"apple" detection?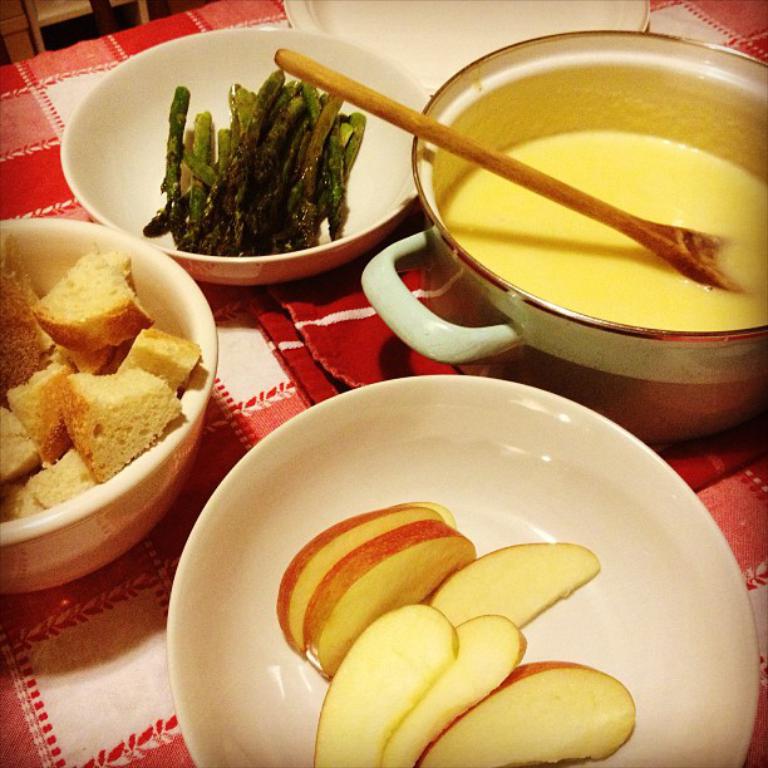
(left=415, top=658, right=634, bottom=767)
